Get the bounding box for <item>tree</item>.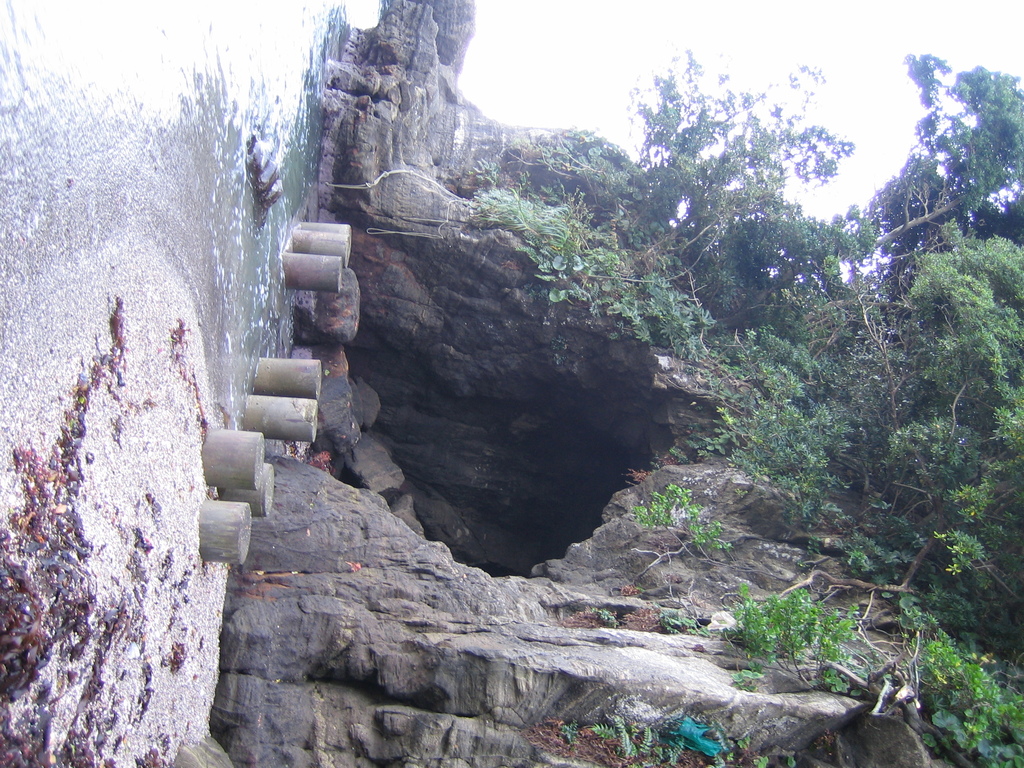
select_region(452, 0, 1023, 767).
